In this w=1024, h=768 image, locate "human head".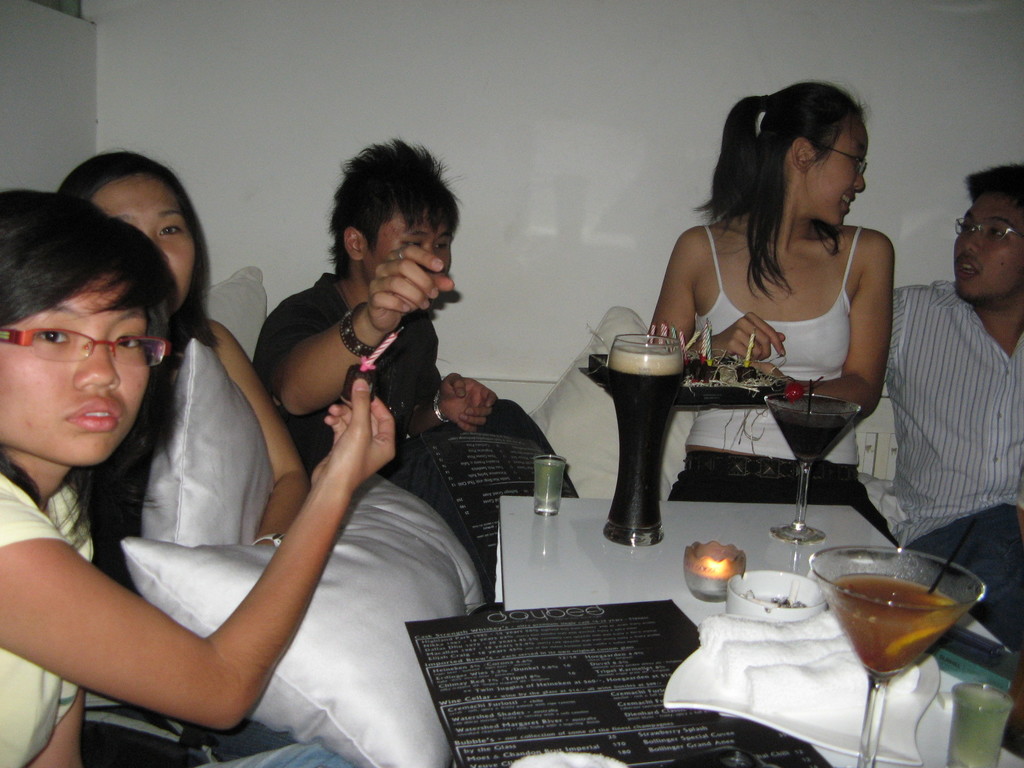
Bounding box: (left=323, top=129, right=463, bottom=295).
